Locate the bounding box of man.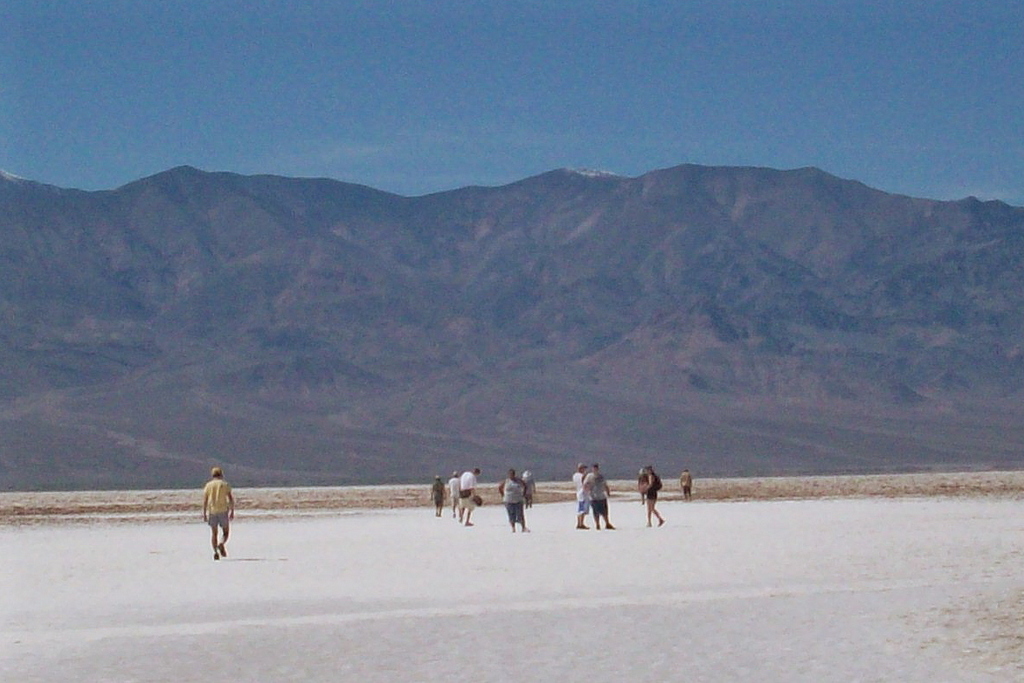
Bounding box: Rect(572, 465, 592, 533).
